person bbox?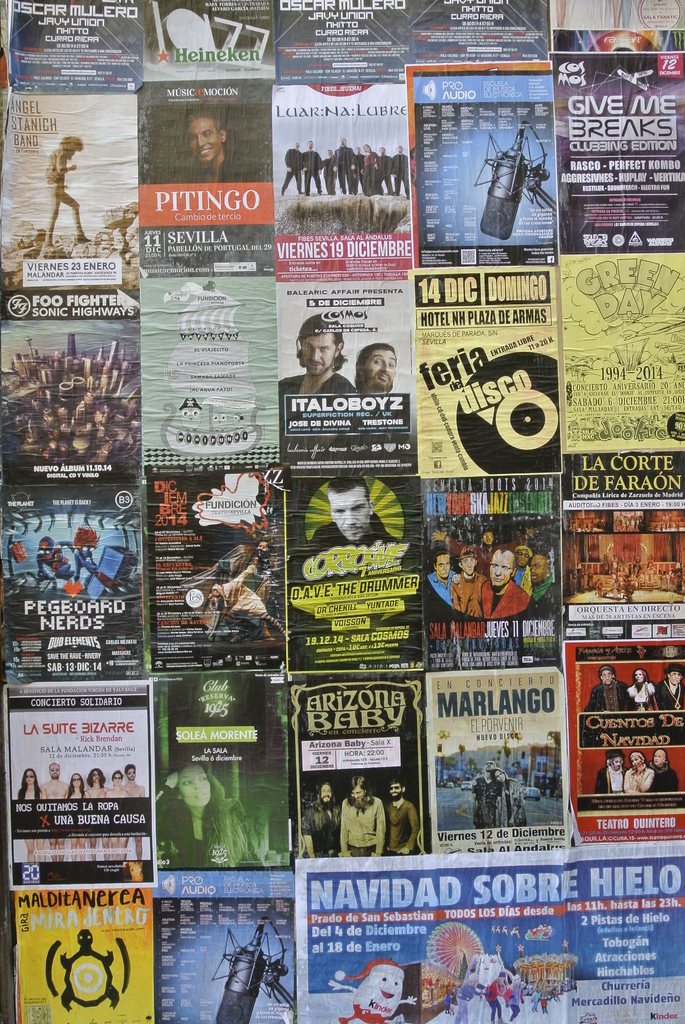
x1=155, y1=759, x2=276, y2=869
